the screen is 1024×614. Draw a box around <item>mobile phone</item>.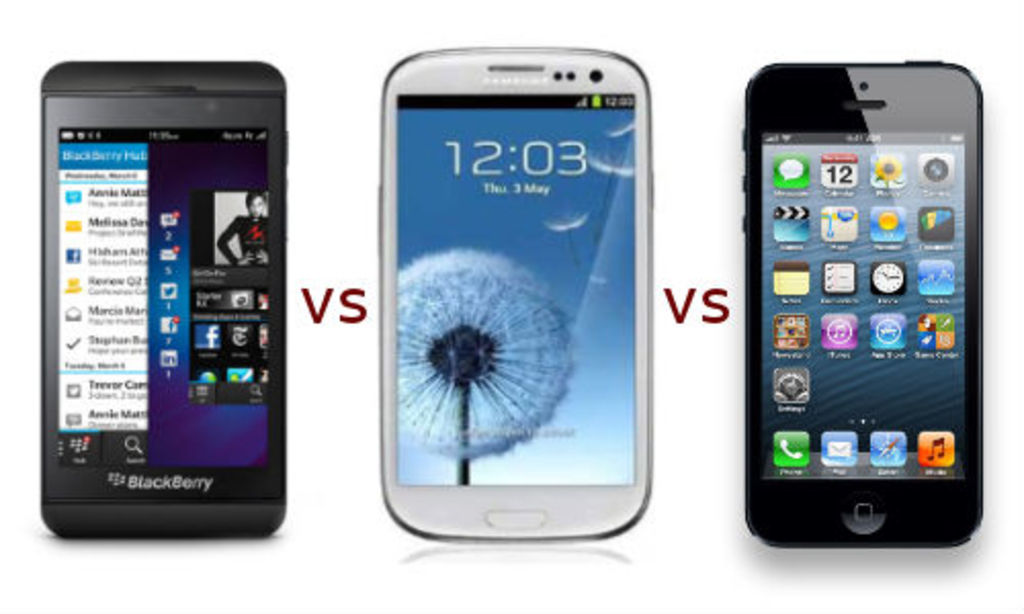
crop(379, 45, 655, 540).
